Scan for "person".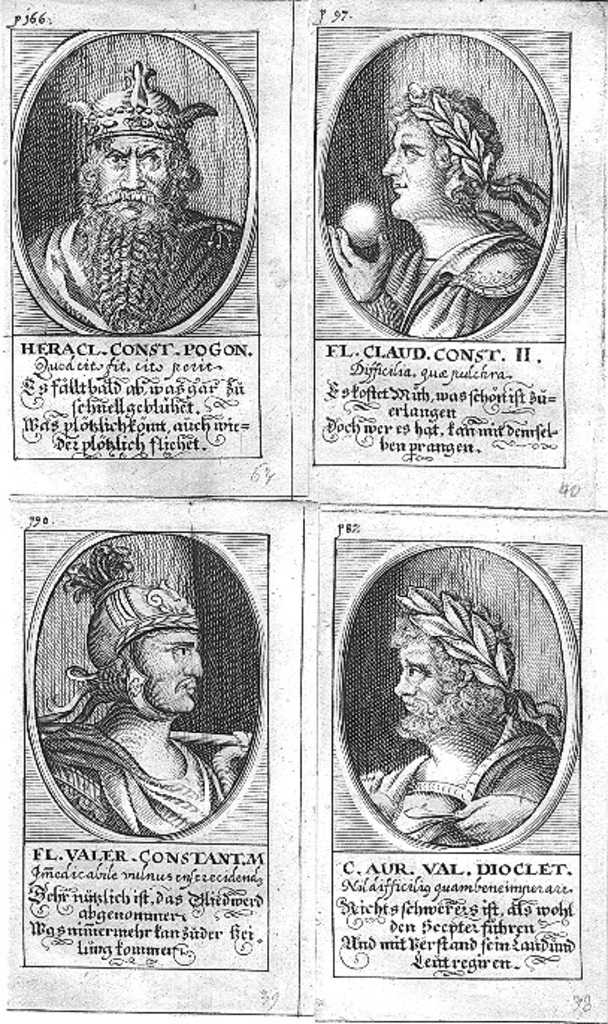
Scan result: [45,552,252,830].
